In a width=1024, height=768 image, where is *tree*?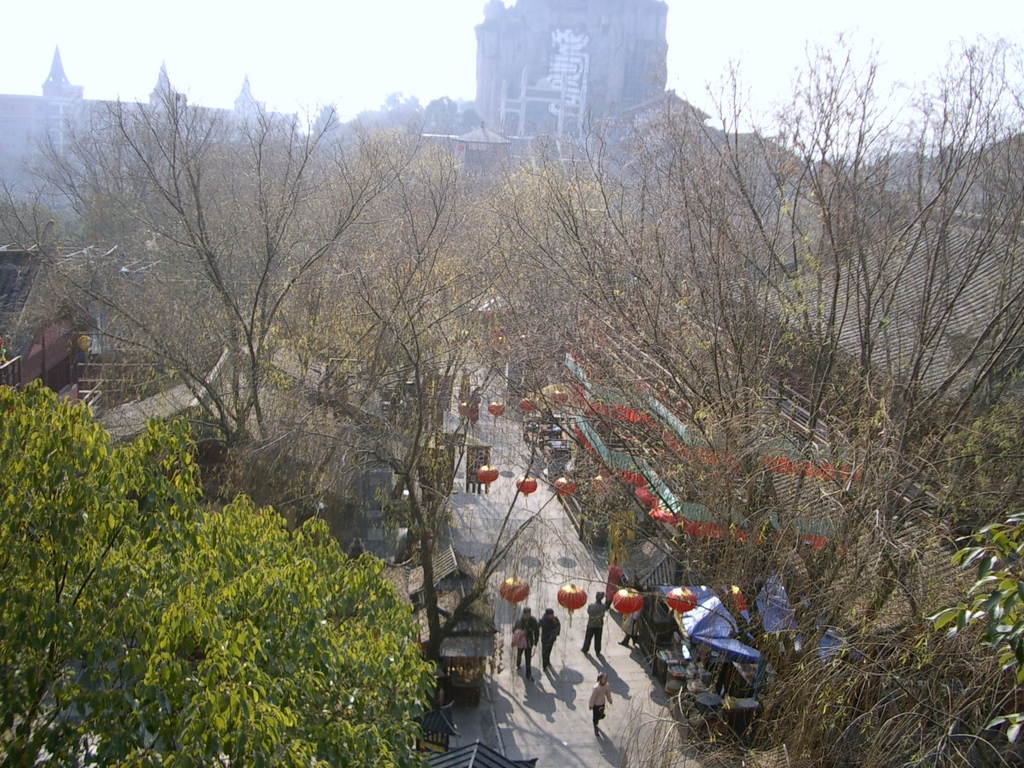
l=0, t=58, r=408, b=512.
